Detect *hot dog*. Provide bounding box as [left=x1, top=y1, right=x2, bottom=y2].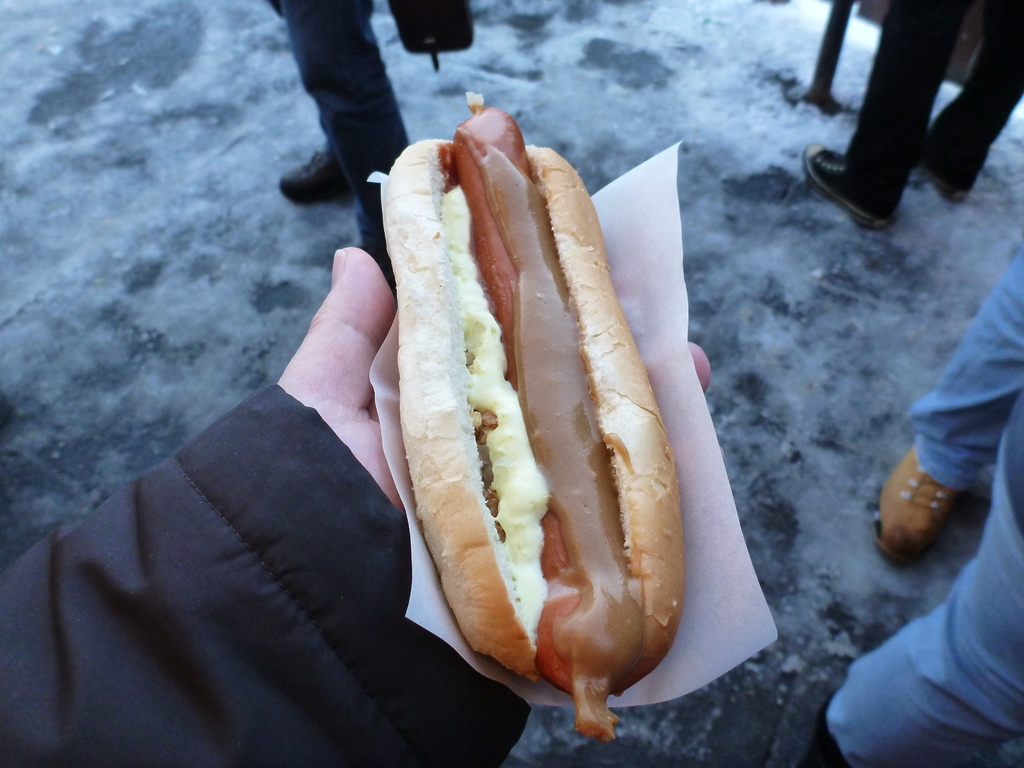
[left=378, top=97, right=684, bottom=747].
